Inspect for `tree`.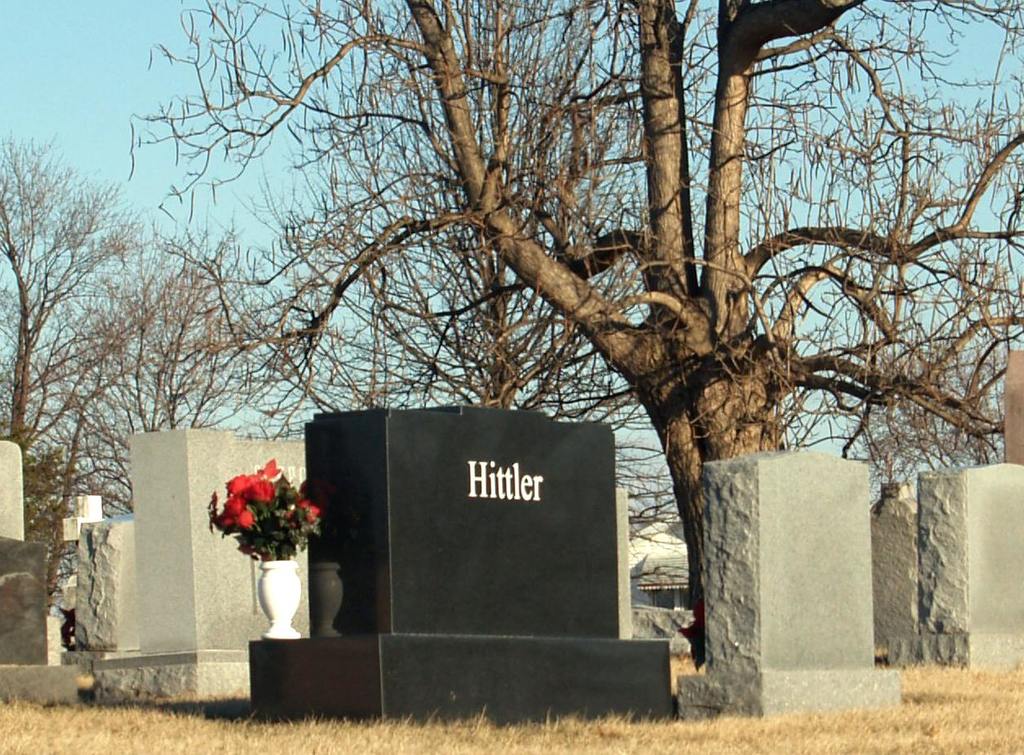
Inspection: pyautogui.locateOnScreen(0, 126, 298, 615).
